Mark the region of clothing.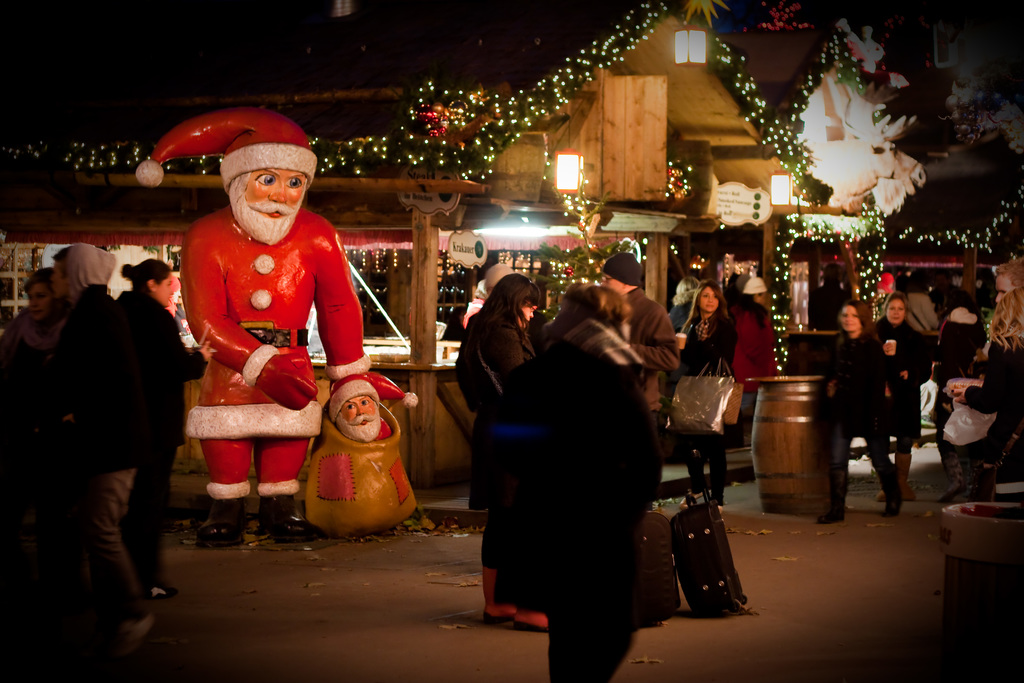
Region: (476,344,659,682).
